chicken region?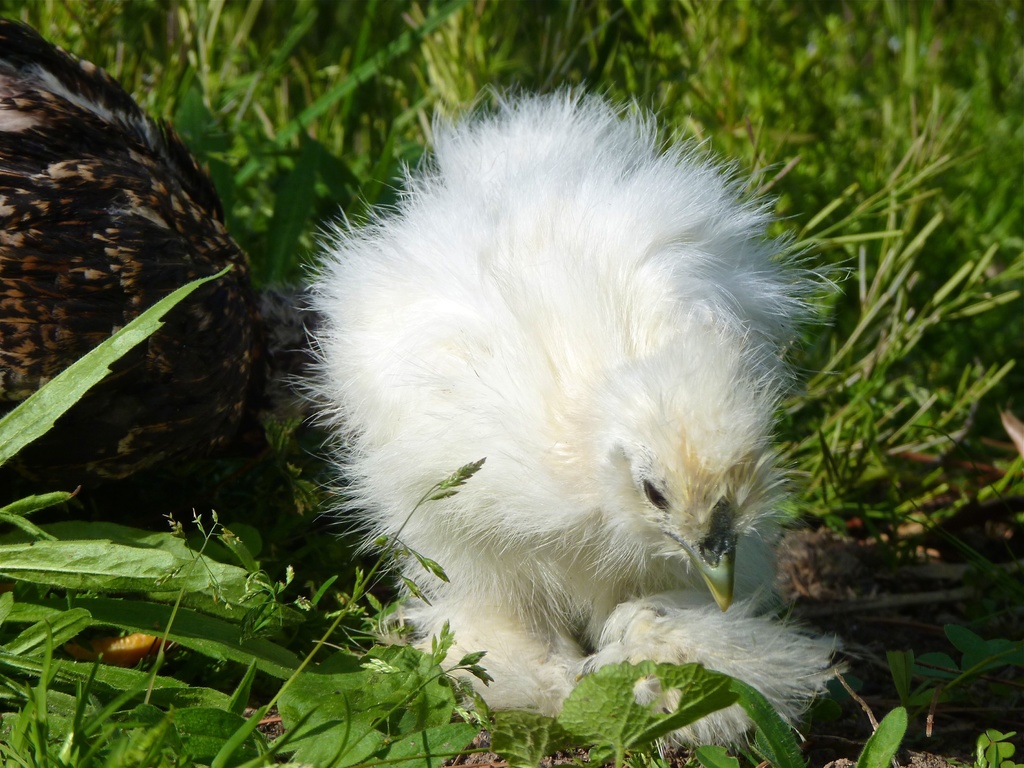
pyautogui.locateOnScreen(16, 17, 257, 532)
